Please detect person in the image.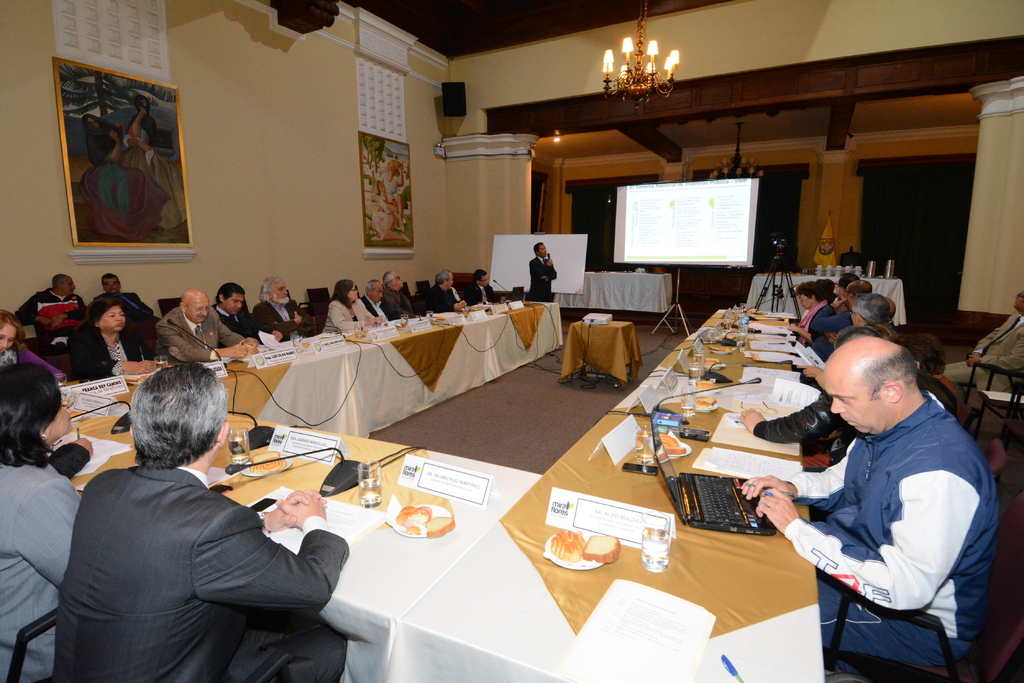
region(0, 307, 25, 355).
